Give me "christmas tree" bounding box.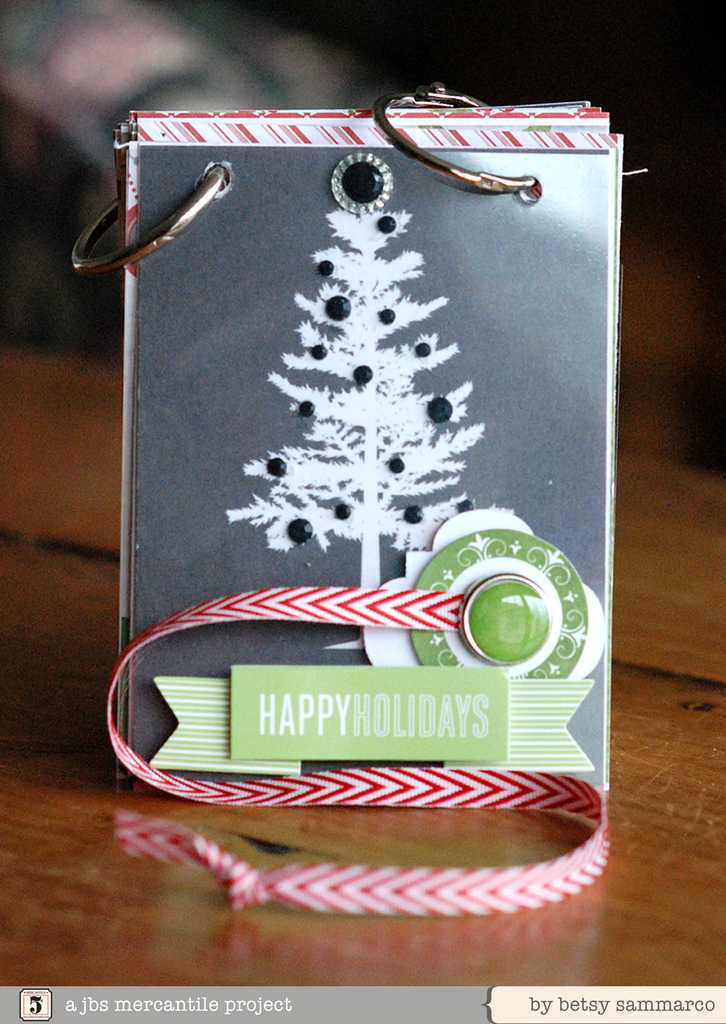
left=221, top=150, right=481, bottom=578.
